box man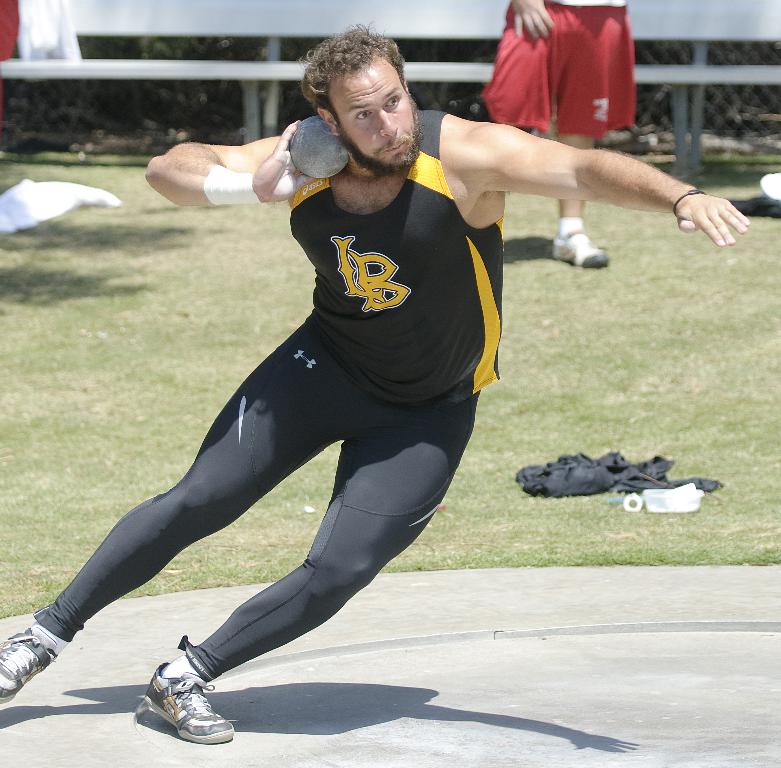
<bbox>0, 16, 750, 746</bbox>
